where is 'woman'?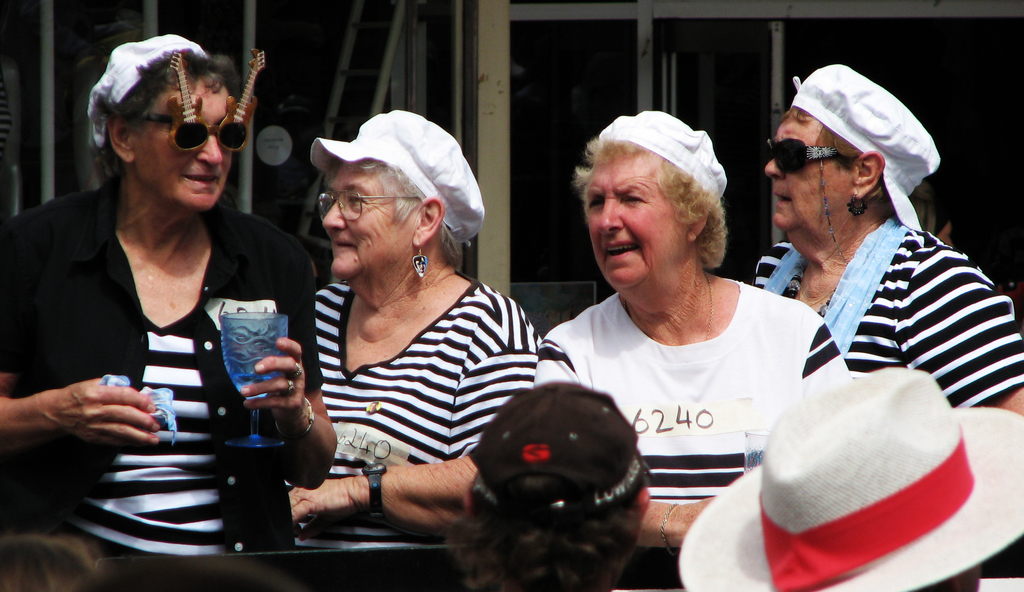
532,106,849,591.
